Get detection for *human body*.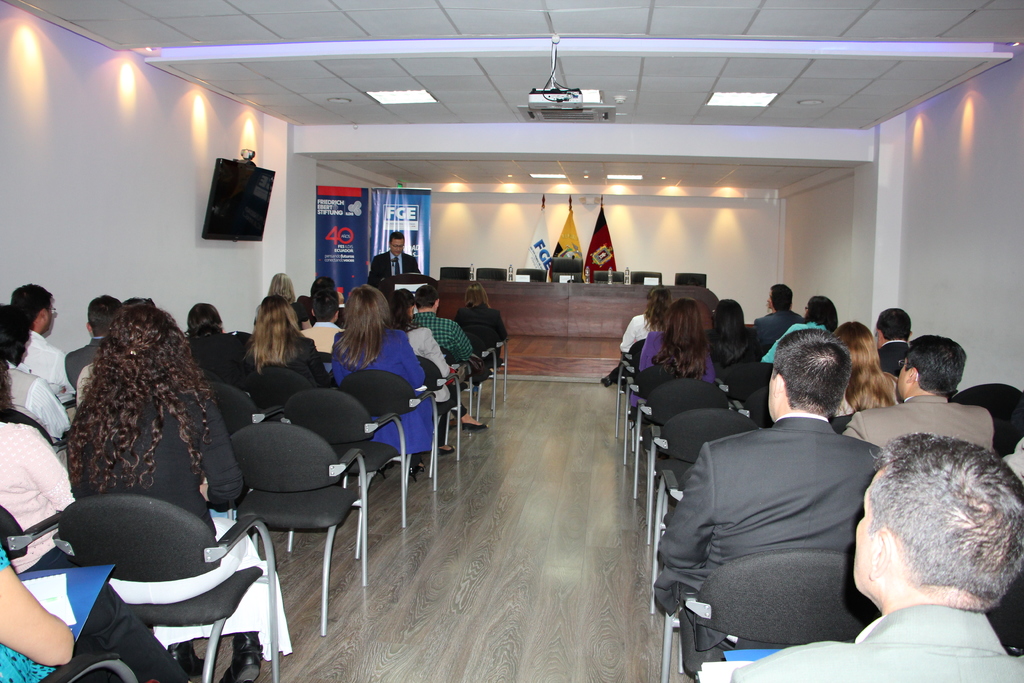
Detection: (x1=6, y1=280, x2=81, y2=404).
